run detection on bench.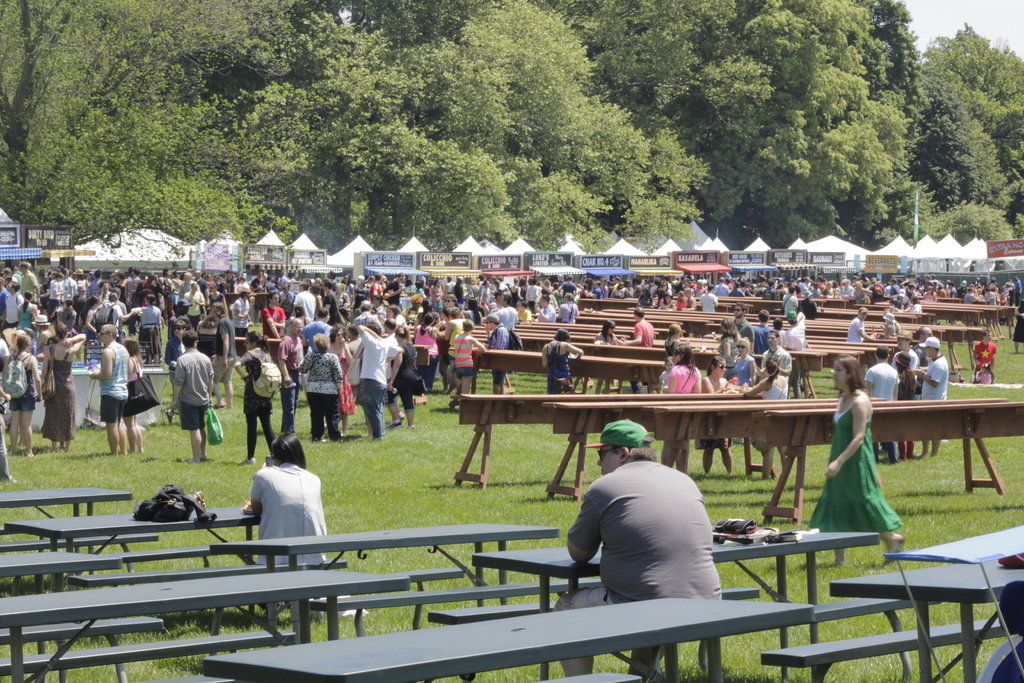
Result: select_region(0, 488, 154, 518).
